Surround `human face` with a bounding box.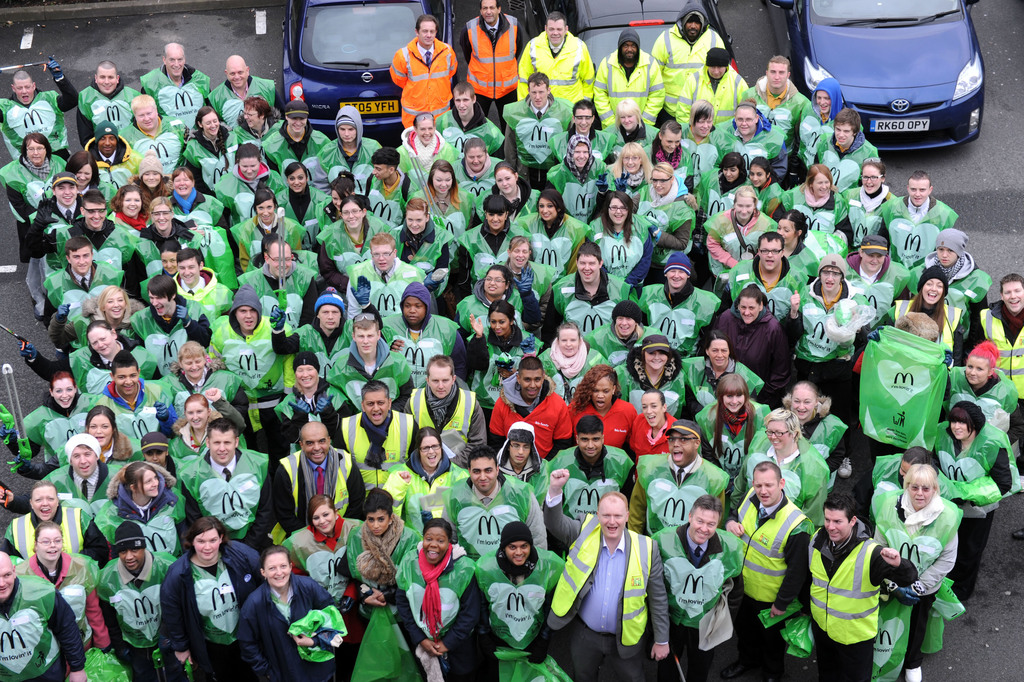
l=736, t=108, r=753, b=136.
